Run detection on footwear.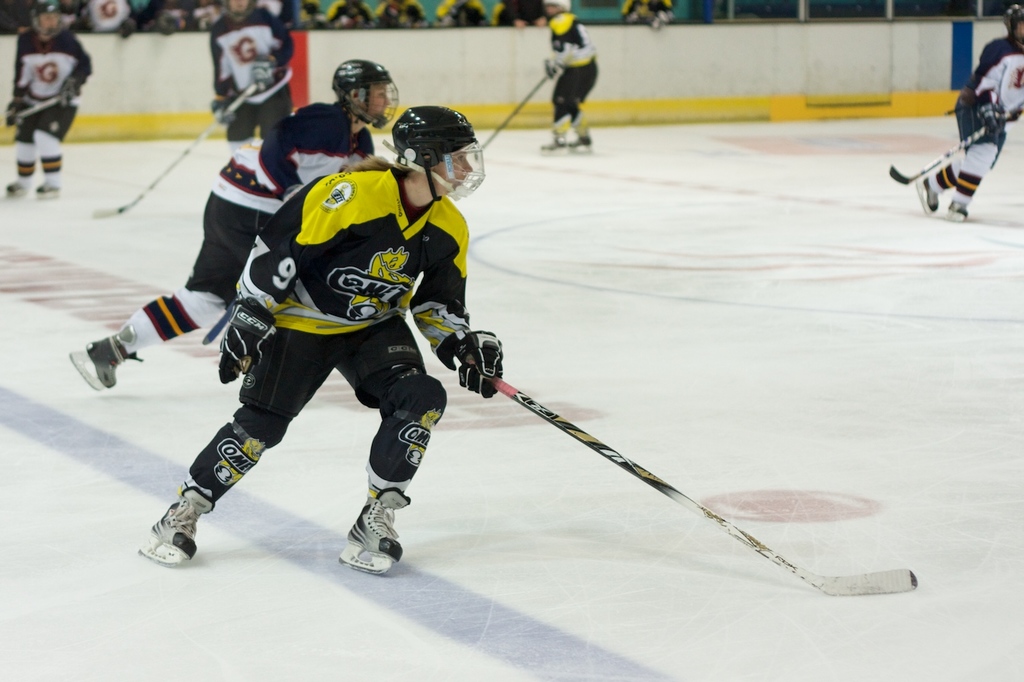
Result: select_region(924, 171, 940, 212).
